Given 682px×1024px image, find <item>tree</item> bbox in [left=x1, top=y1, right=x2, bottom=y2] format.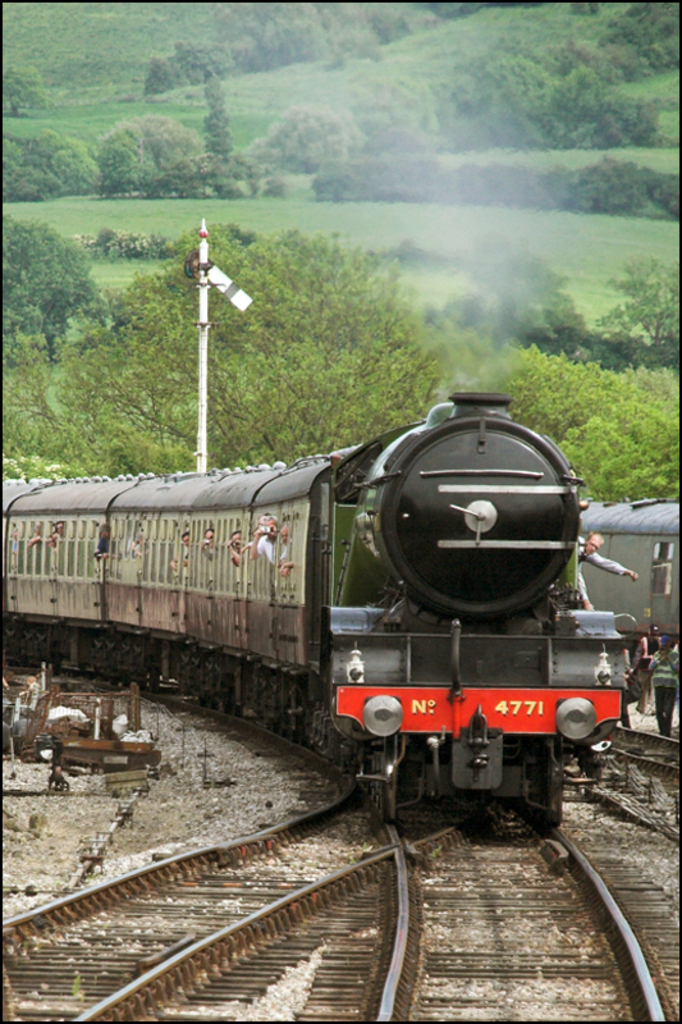
[left=86, top=97, right=225, bottom=205].
